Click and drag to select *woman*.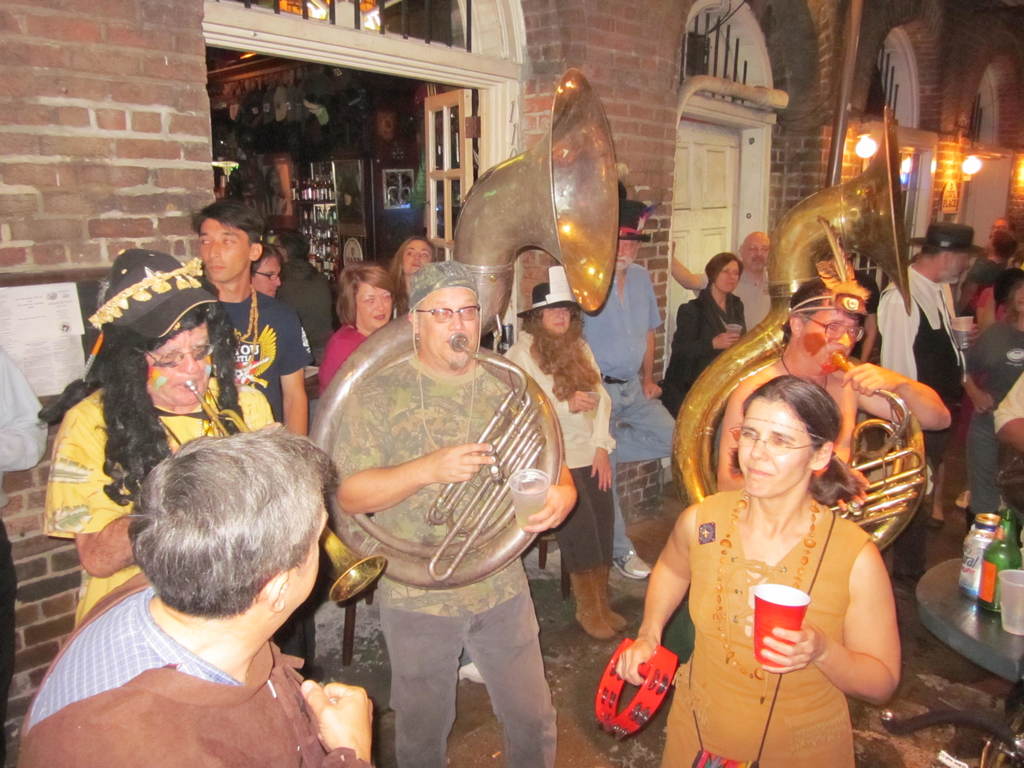
Selection: select_region(385, 234, 443, 304).
